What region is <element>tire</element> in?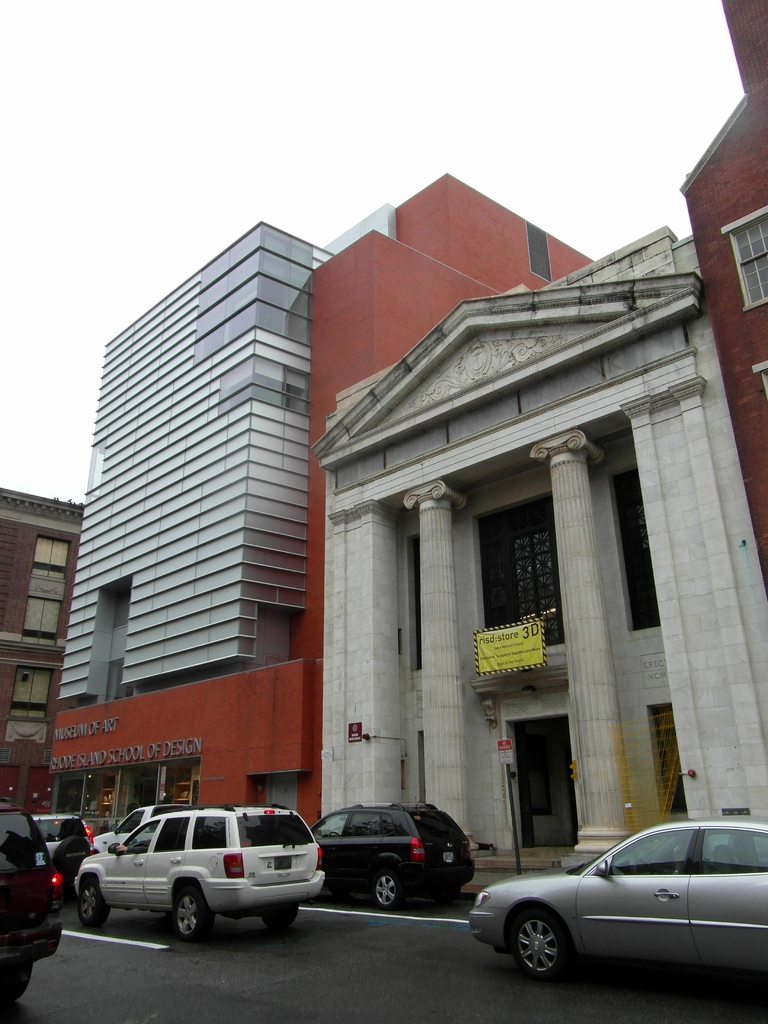
rect(265, 900, 298, 930).
